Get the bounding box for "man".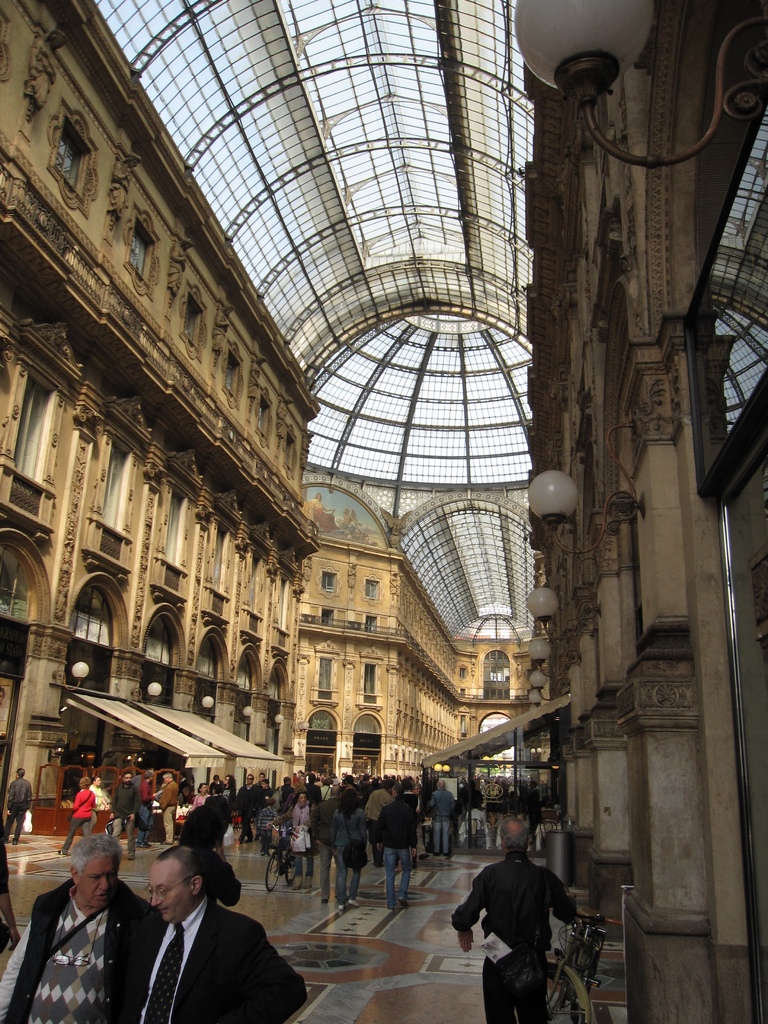
<region>0, 832, 153, 1023</region>.
